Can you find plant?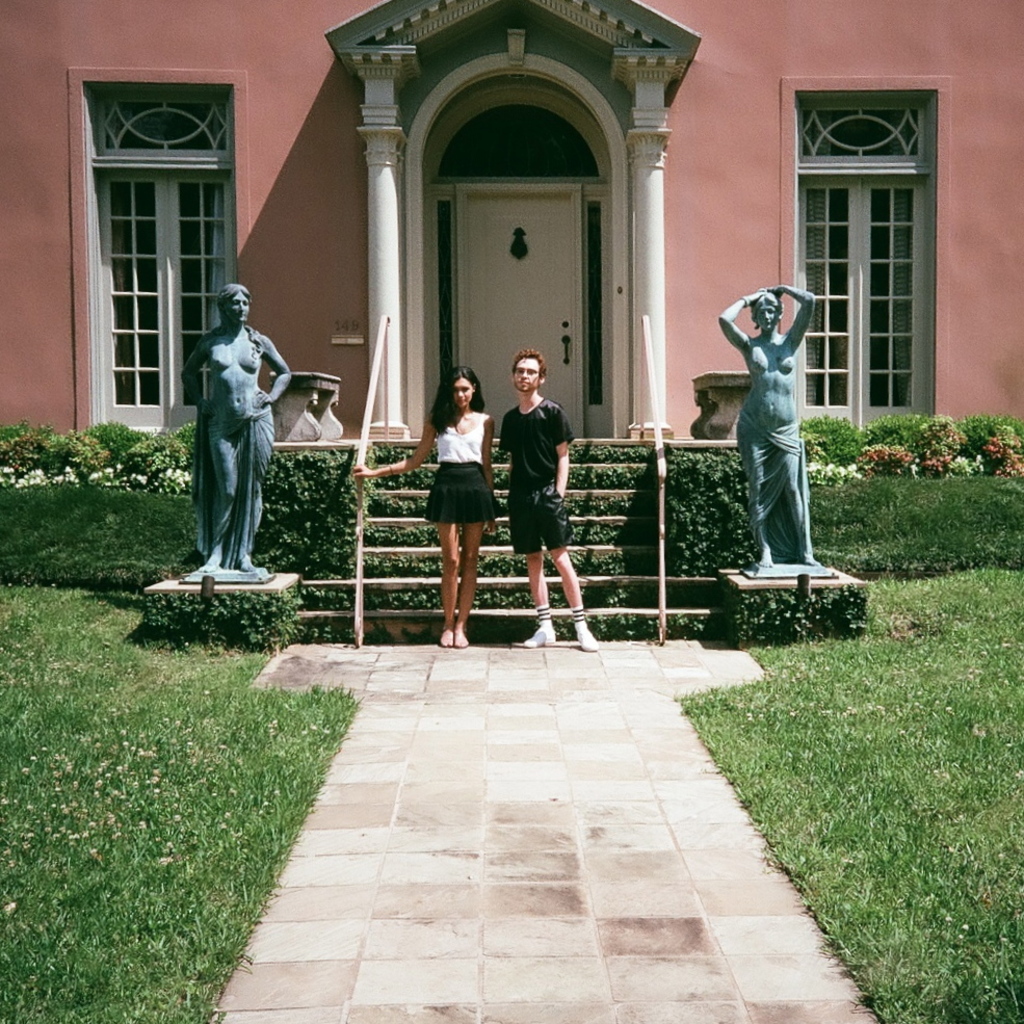
Yes, bounding box: 918, 418, 971, 480.
